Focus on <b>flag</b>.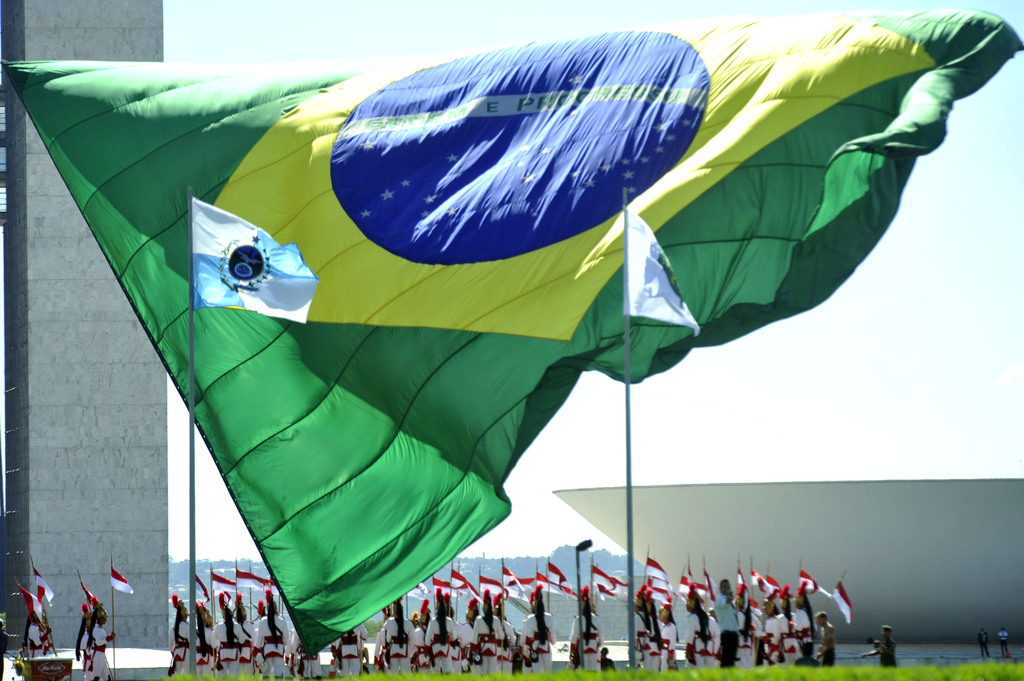
Focused at (780,632,806,661).
